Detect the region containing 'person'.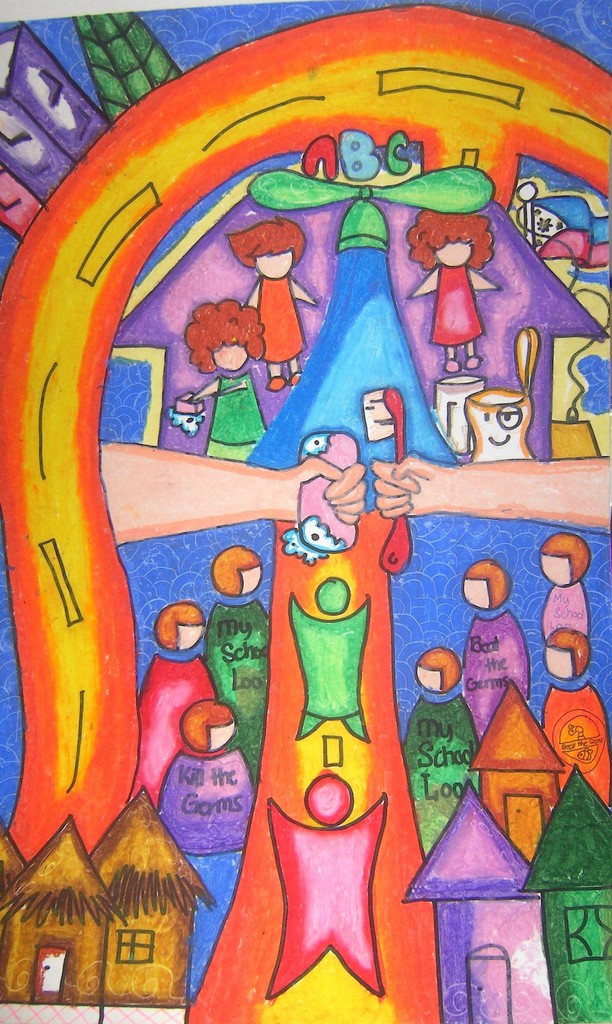
left=540, top=533, right=590, bottom=640.
